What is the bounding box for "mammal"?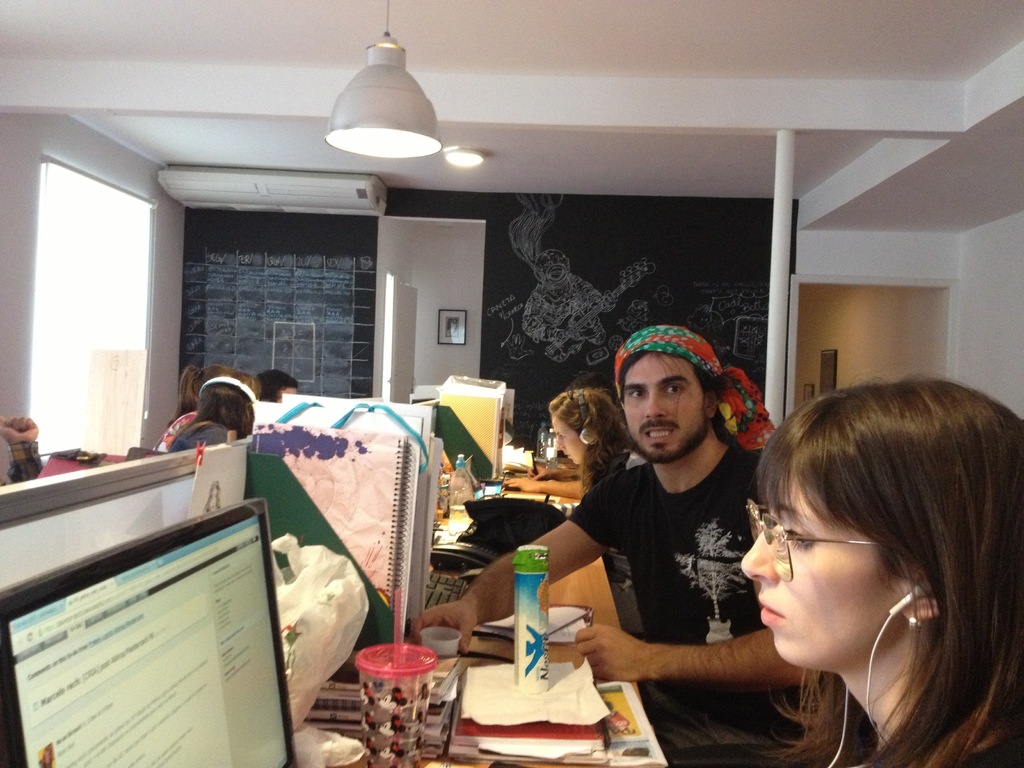
[0, 417, 47, 484].
